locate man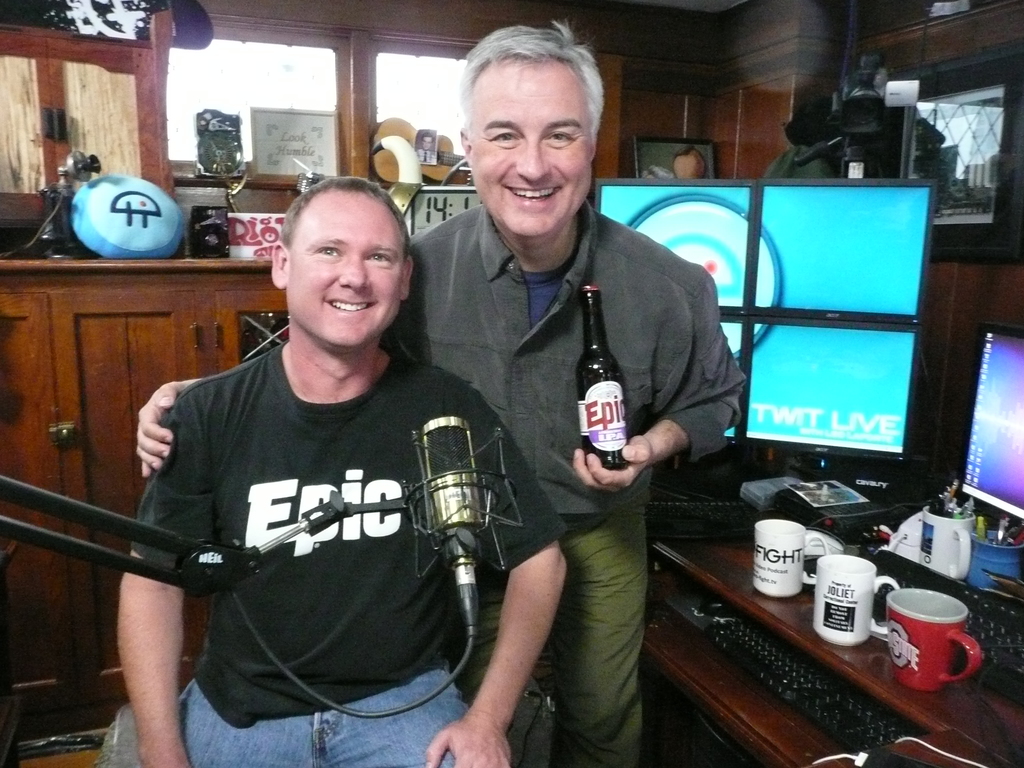
rect(134, 18, 745, 767)
